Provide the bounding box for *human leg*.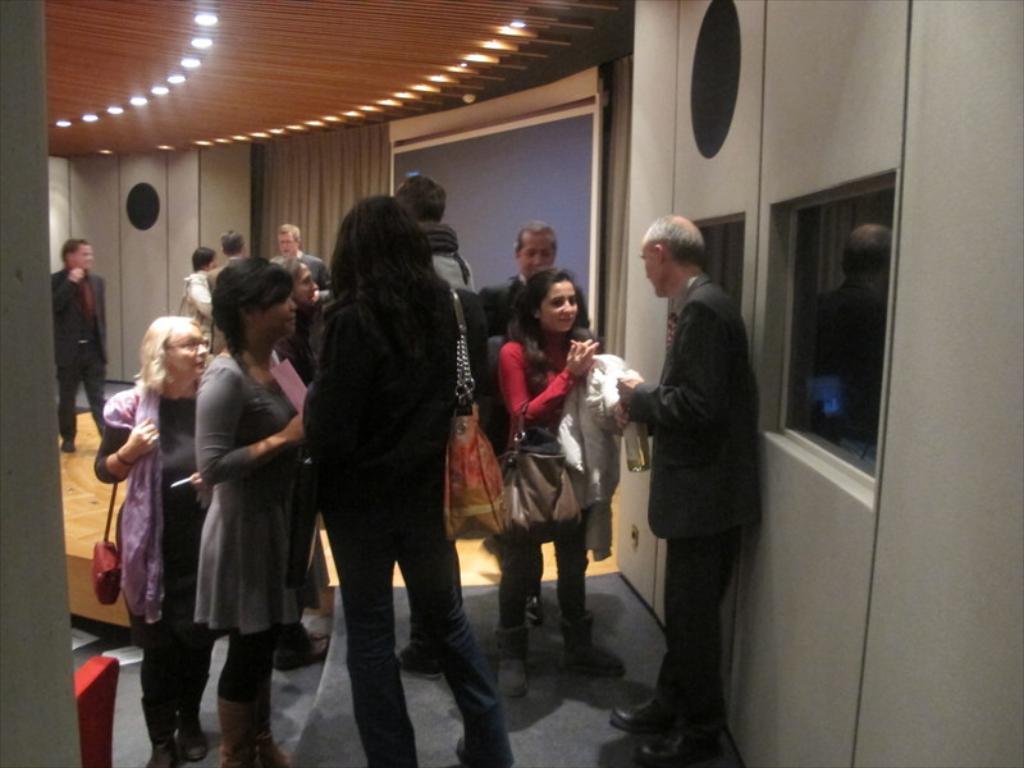
bbox=(329, 500, 413, 754).
